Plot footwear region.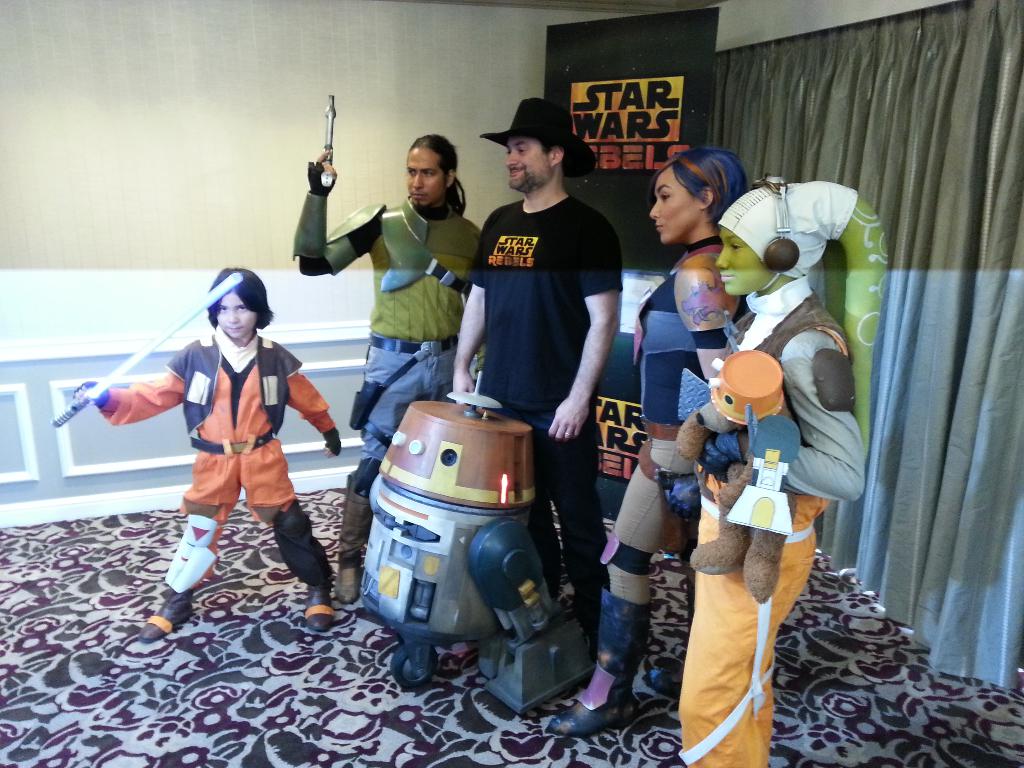
Plotted at <box>299,580,335,628</box>.
